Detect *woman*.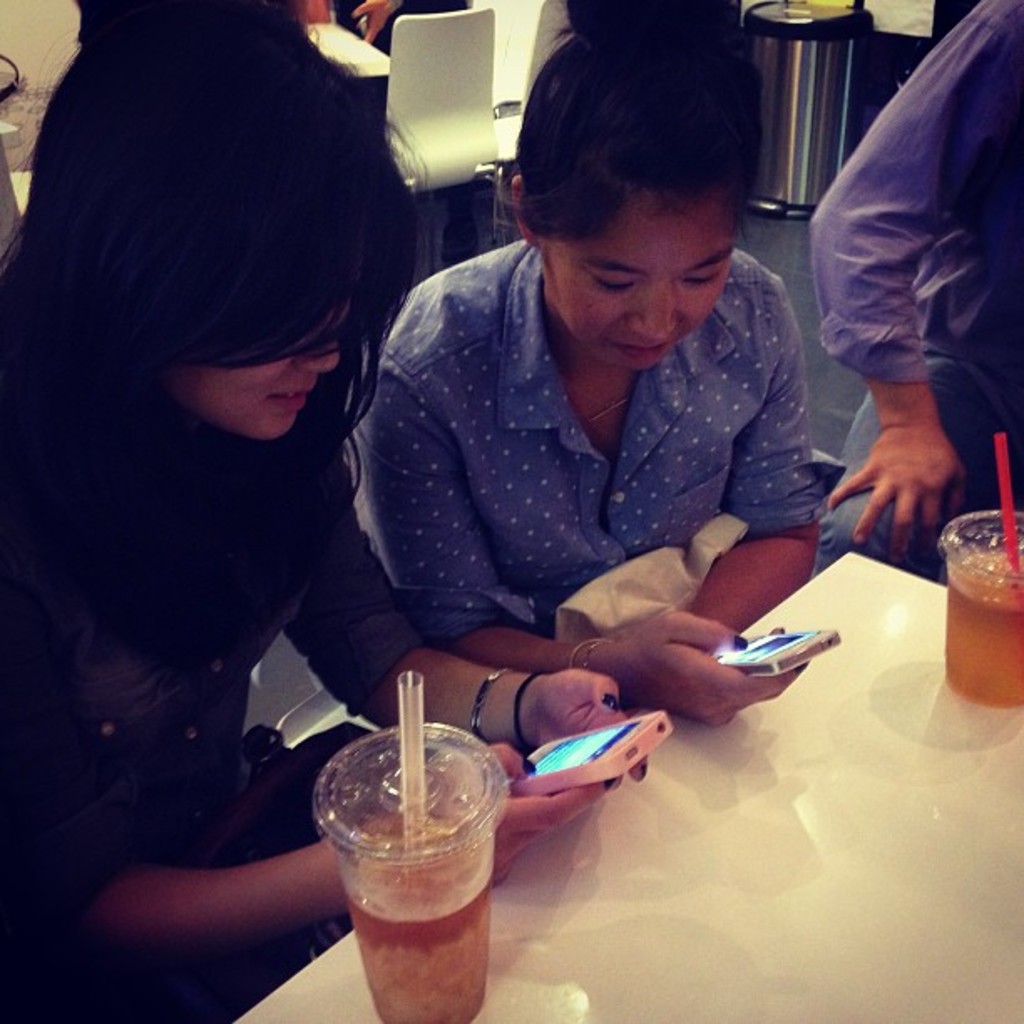
Detected at region(0, 0, 674, 1022).
